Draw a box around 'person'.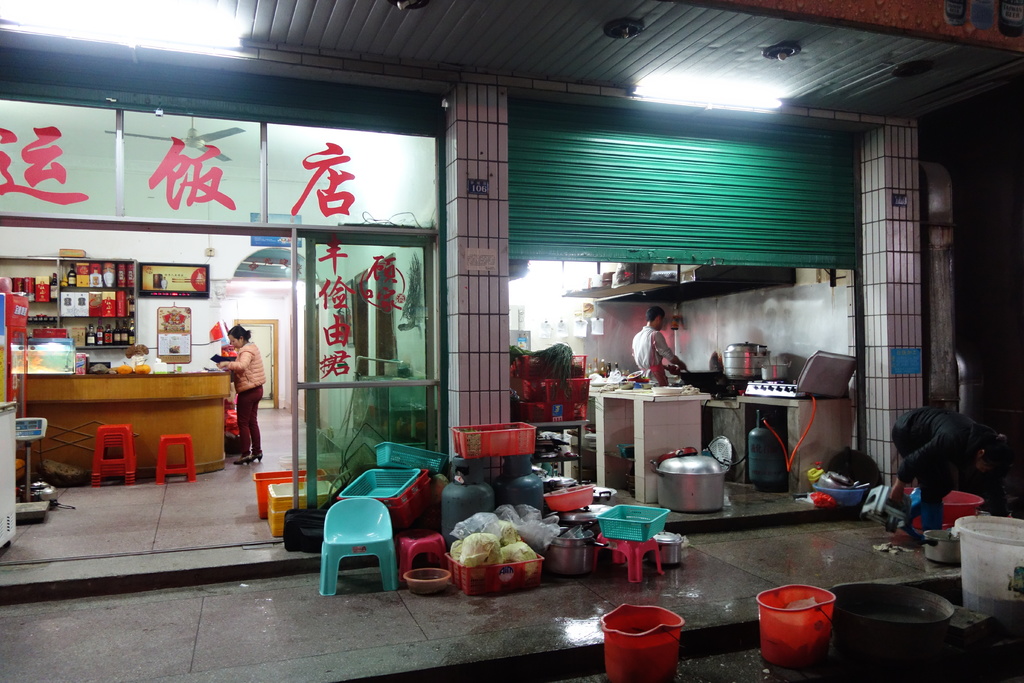
889 405 1004 545.
